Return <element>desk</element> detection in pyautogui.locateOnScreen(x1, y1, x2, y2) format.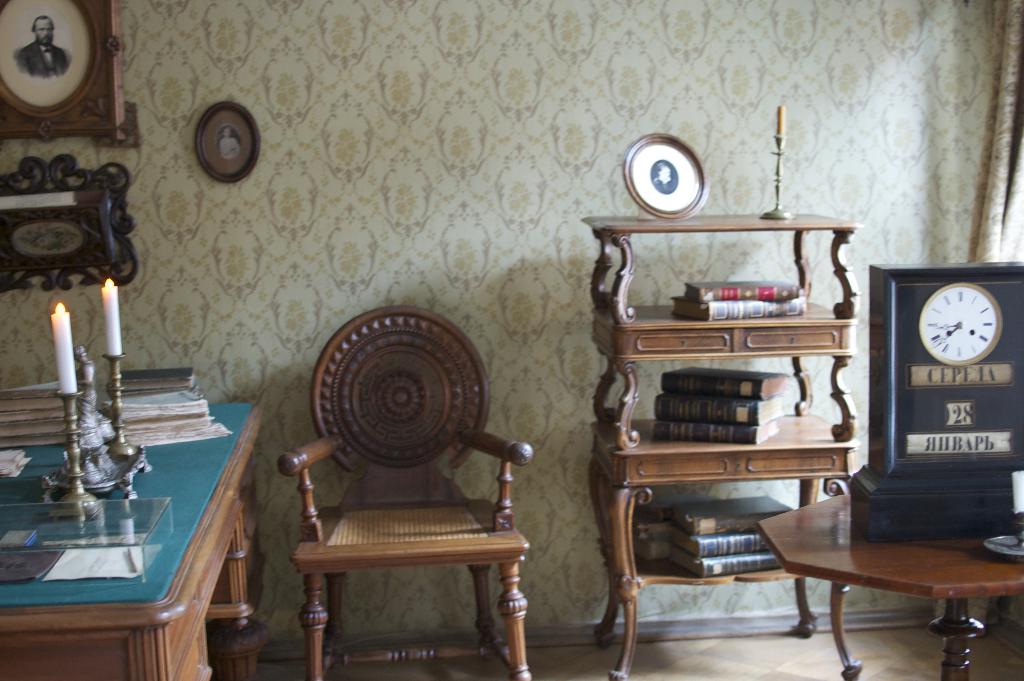
pyautogui.locateOnScreen(0, 397, 266, 680).
